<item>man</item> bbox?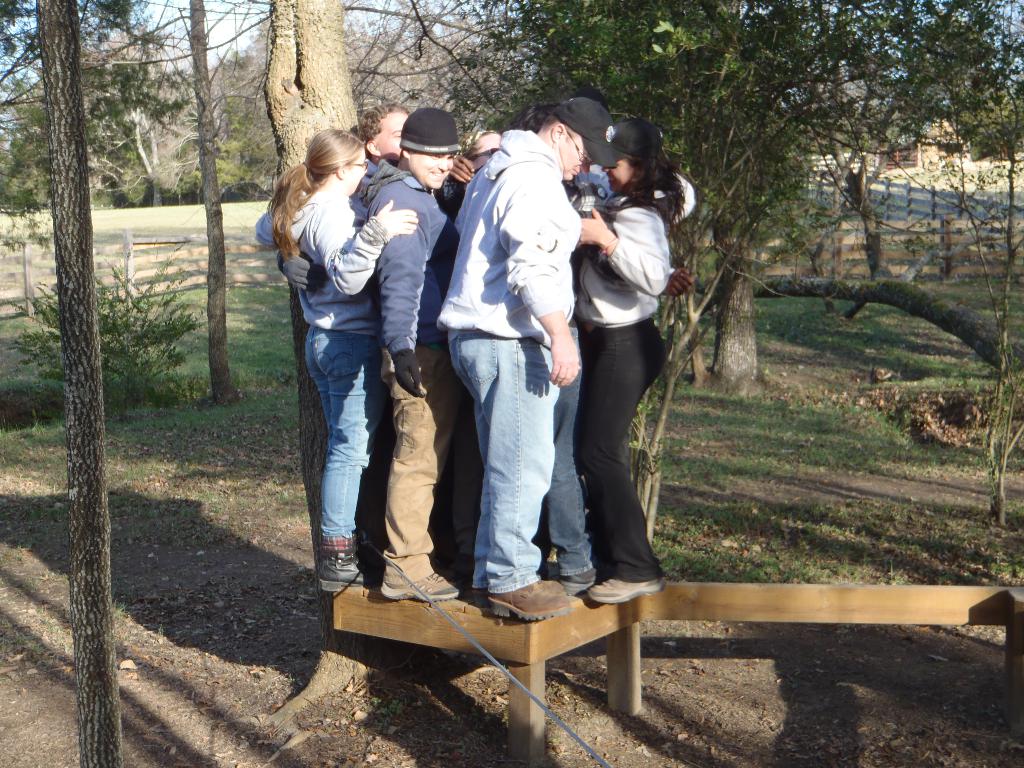
box(415, 112, 630, 627)
